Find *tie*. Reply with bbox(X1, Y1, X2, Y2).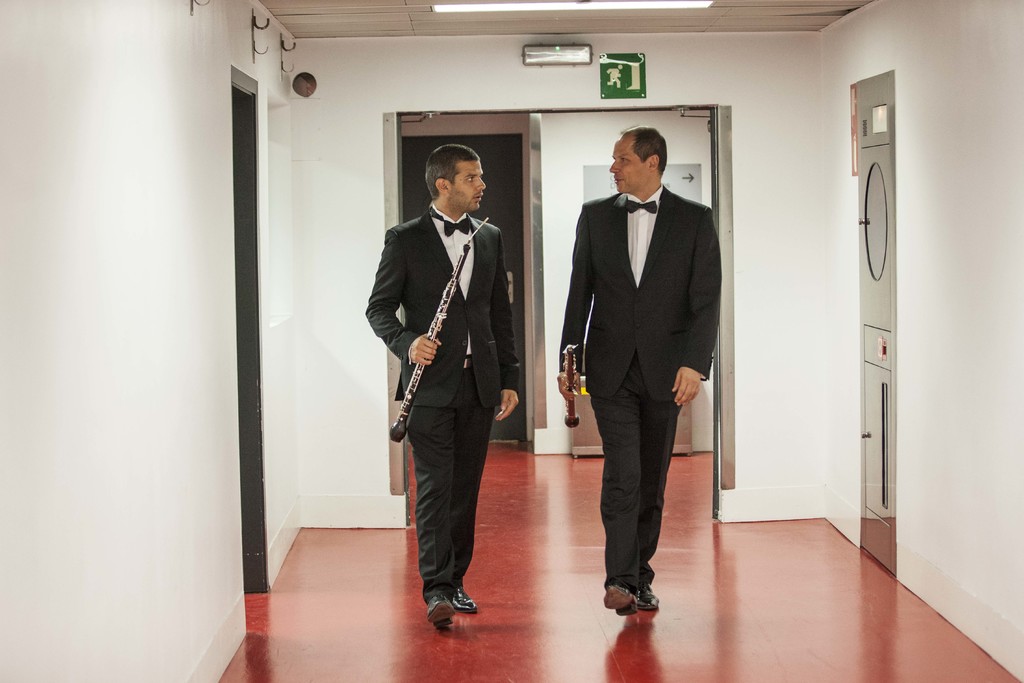
bbox(431, 206, 471, 236).
